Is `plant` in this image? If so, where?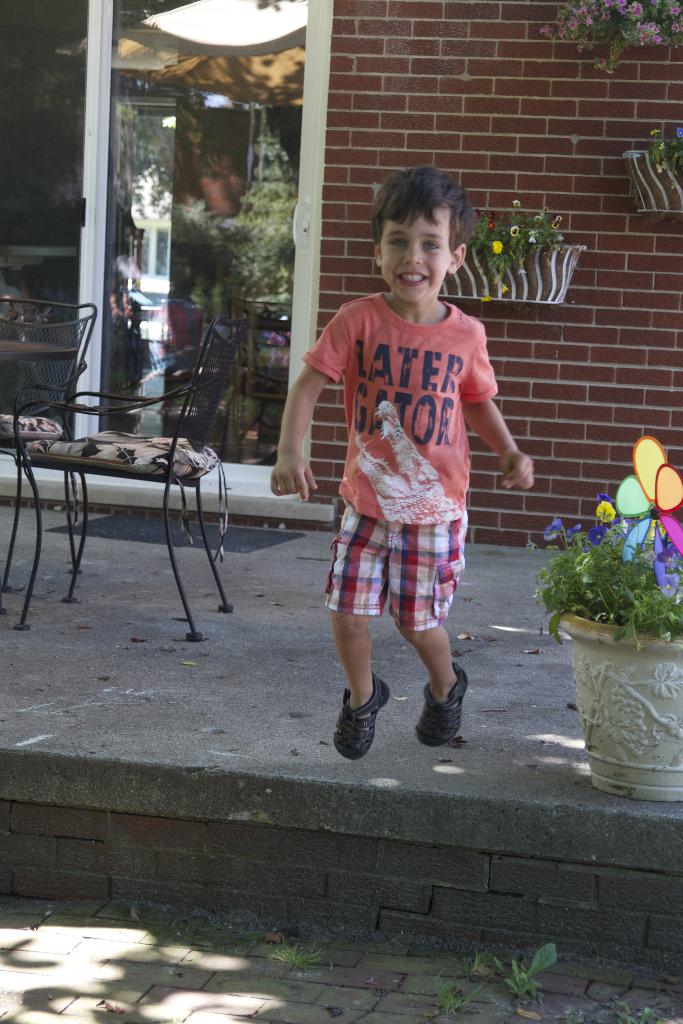
Yes, at <bbox>541, 0, 682, 77</bbox>.
